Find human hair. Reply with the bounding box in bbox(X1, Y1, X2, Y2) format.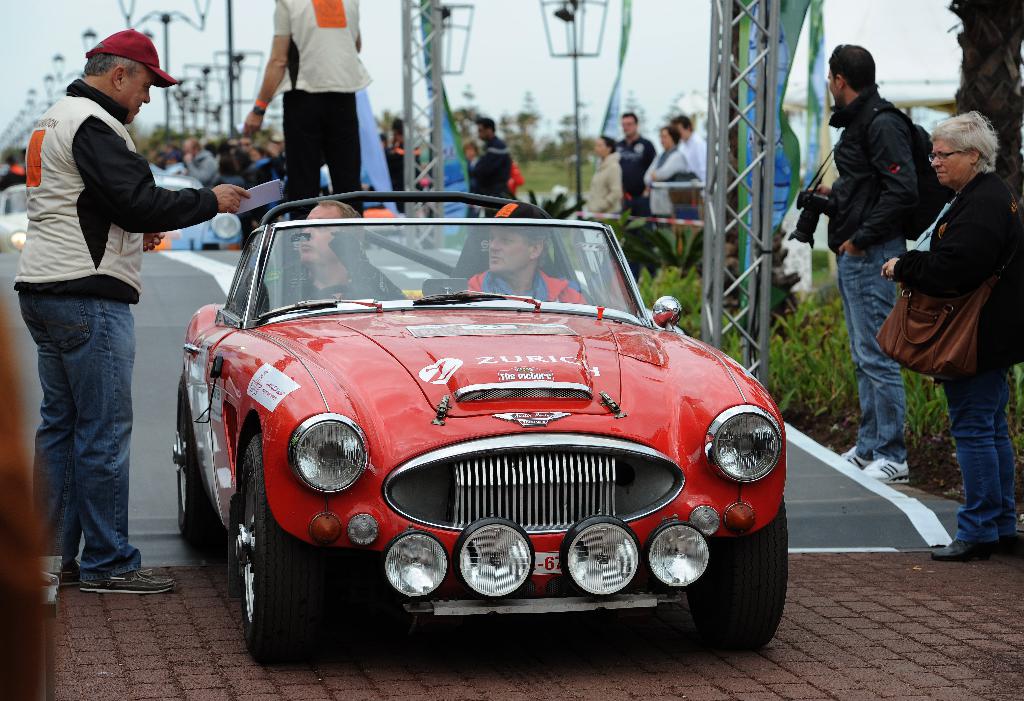
bbox(314, 199, 367, 234).
